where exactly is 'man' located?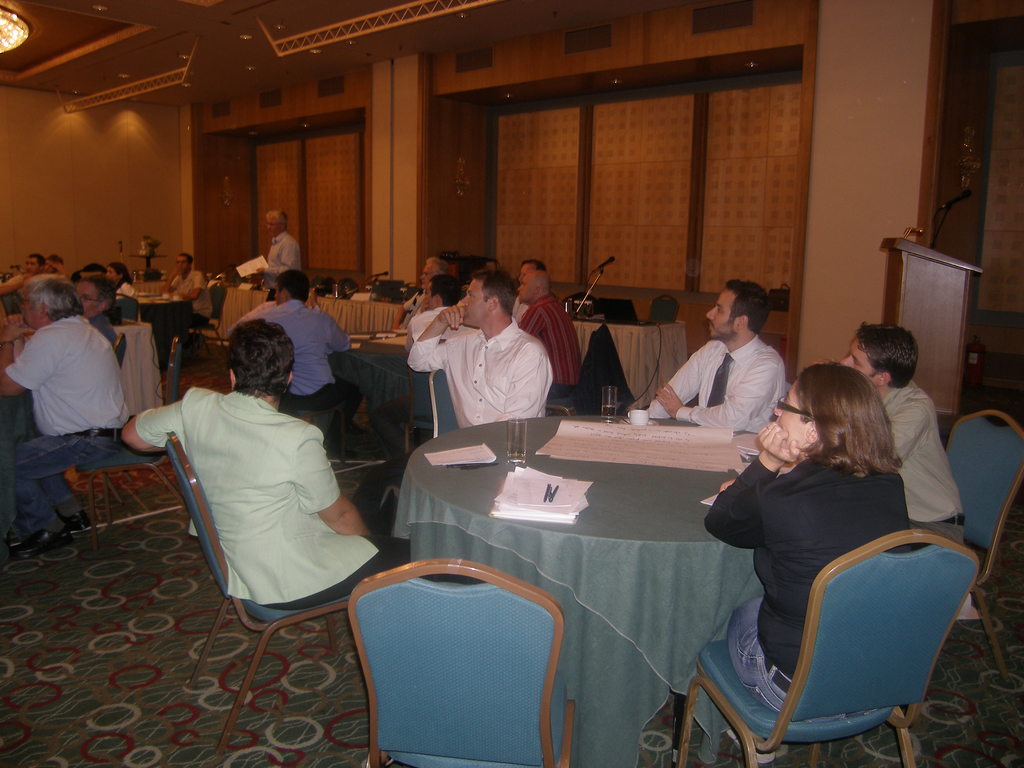
Its bounding box is (left=161, top=252, right=214, bottom=327).
